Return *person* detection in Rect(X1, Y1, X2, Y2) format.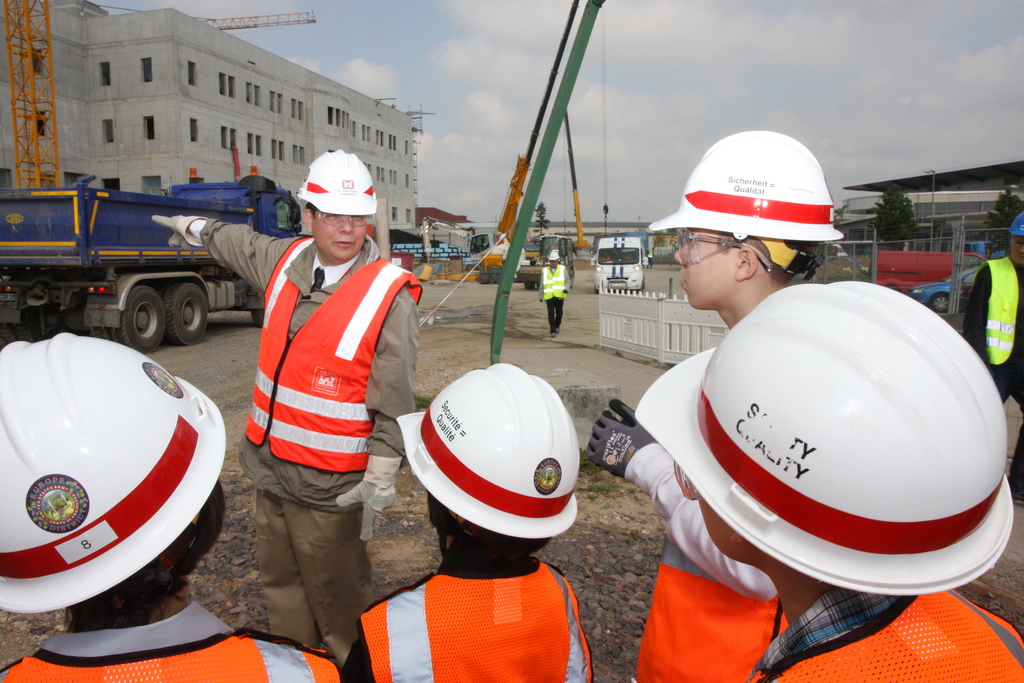
Rect(152, 152, 417, 659).
